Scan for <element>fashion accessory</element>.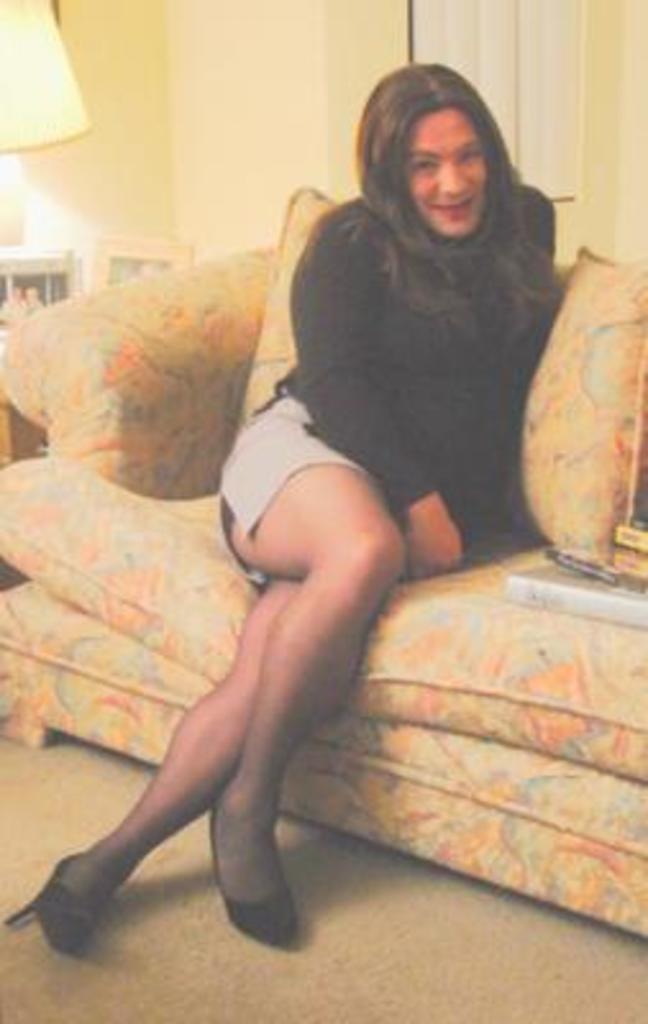
Scan result: detection(0, 850, 92, 957).
